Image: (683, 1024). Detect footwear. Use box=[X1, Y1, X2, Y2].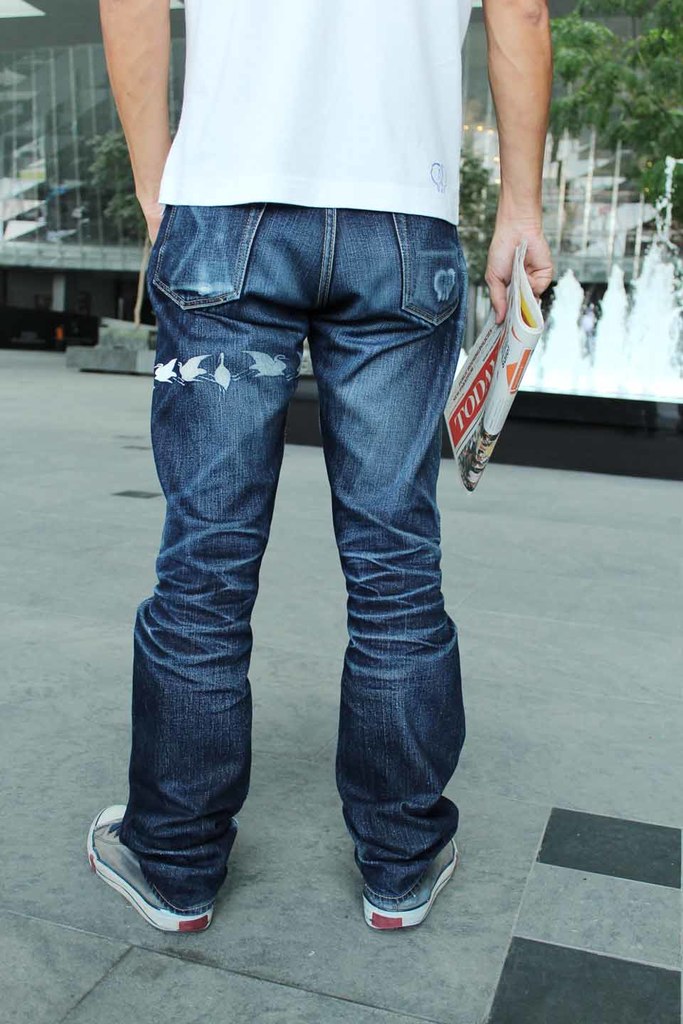
box=[82, 799, 213, 934].
